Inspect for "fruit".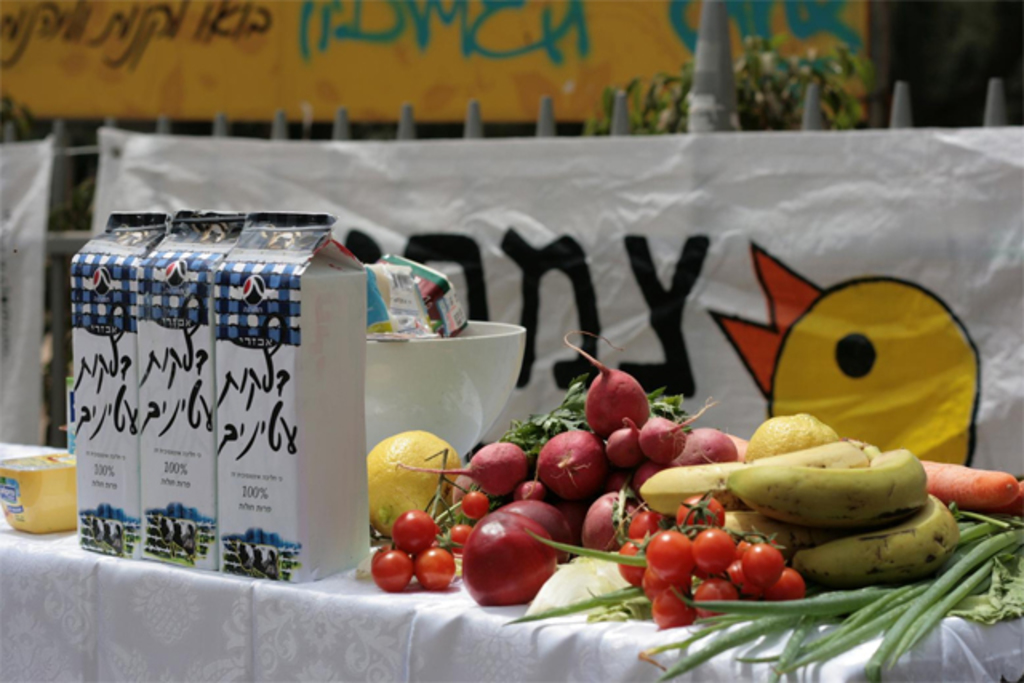
Inspection: (left=458, top=489, right=488, bottom=518).
